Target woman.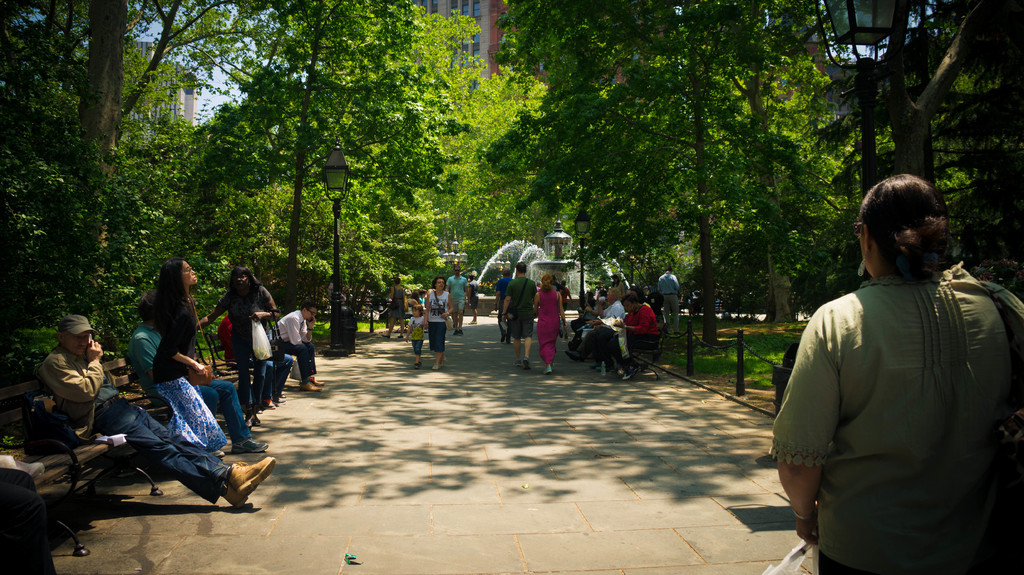
Target region: x1=193 y1=262 x2=278 y2=418.
